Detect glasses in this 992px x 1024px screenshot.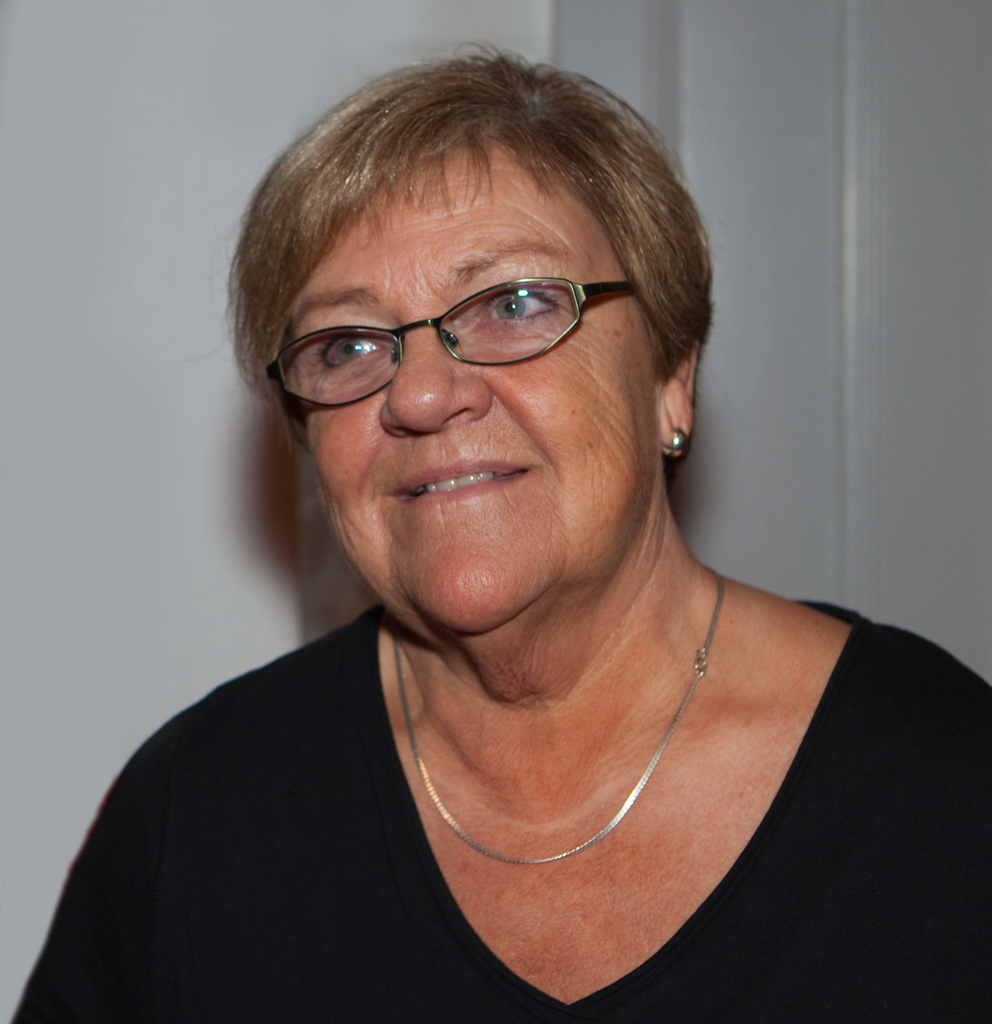
Detection: (266,273,637,410).
